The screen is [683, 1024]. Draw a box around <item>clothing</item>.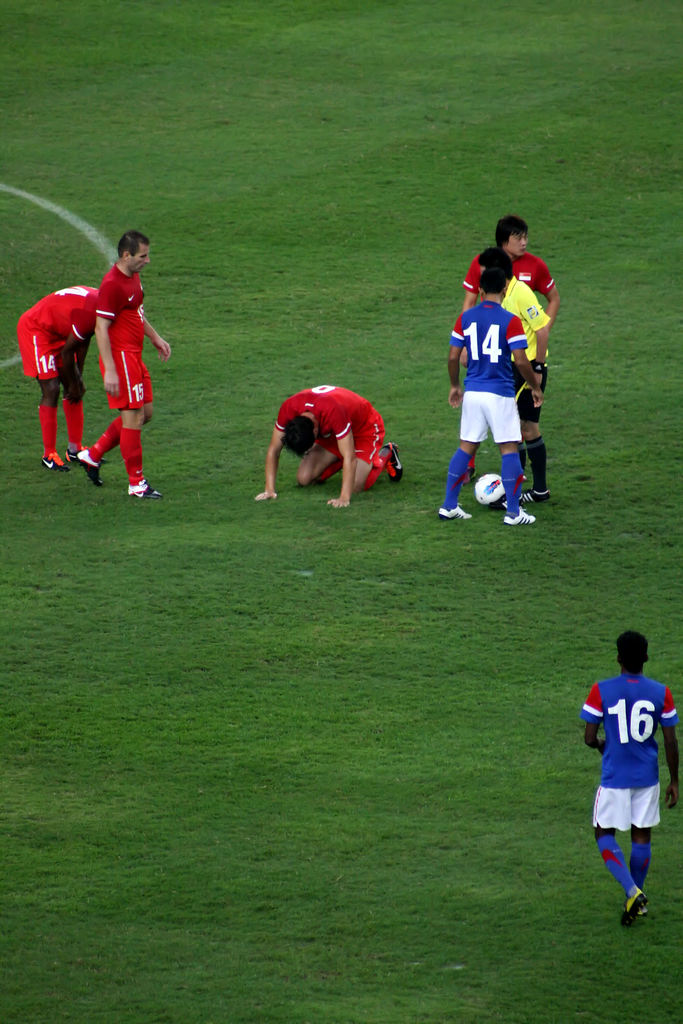
bbox(0, 282, 99, 428).
